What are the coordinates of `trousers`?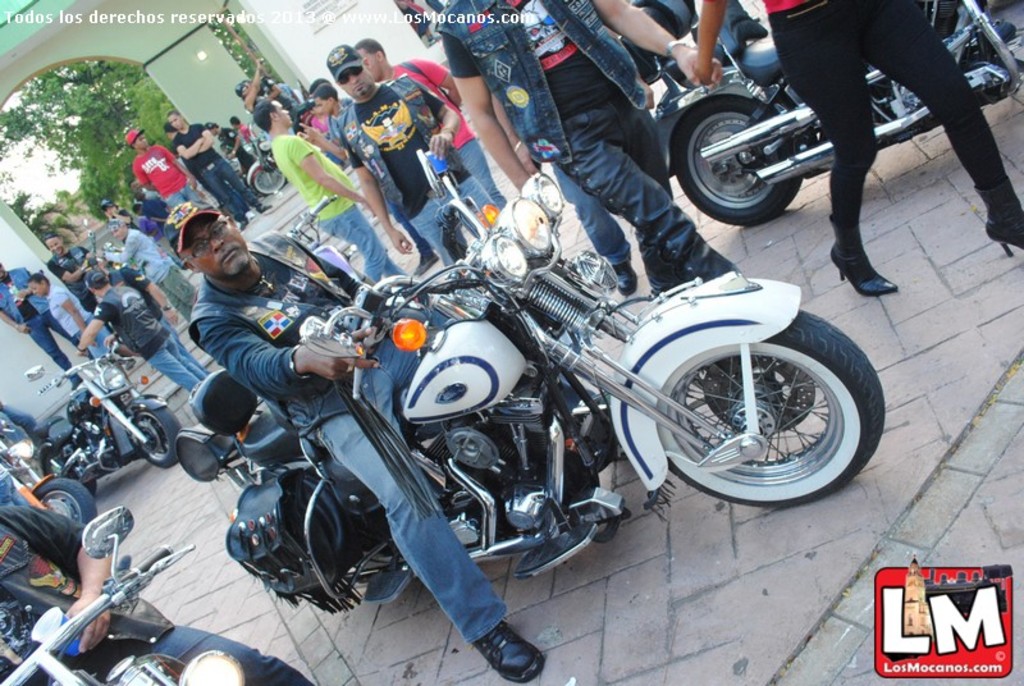
<region>721, 0, 998, 287</region>.
